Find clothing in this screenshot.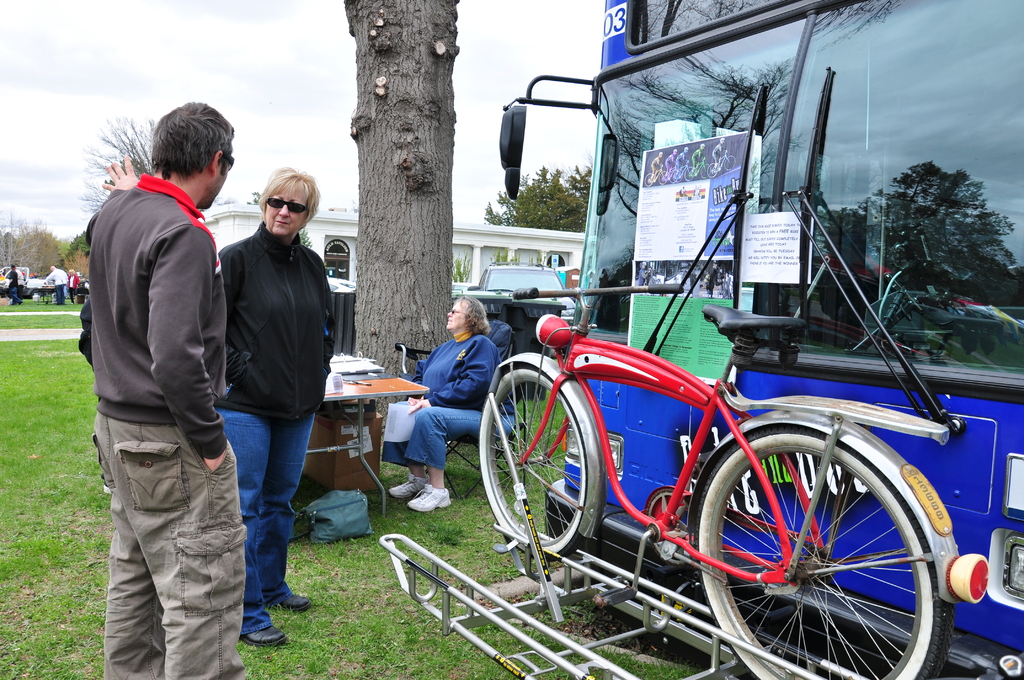
The bounding box for clothing is box(70, 171, 239, 679).
